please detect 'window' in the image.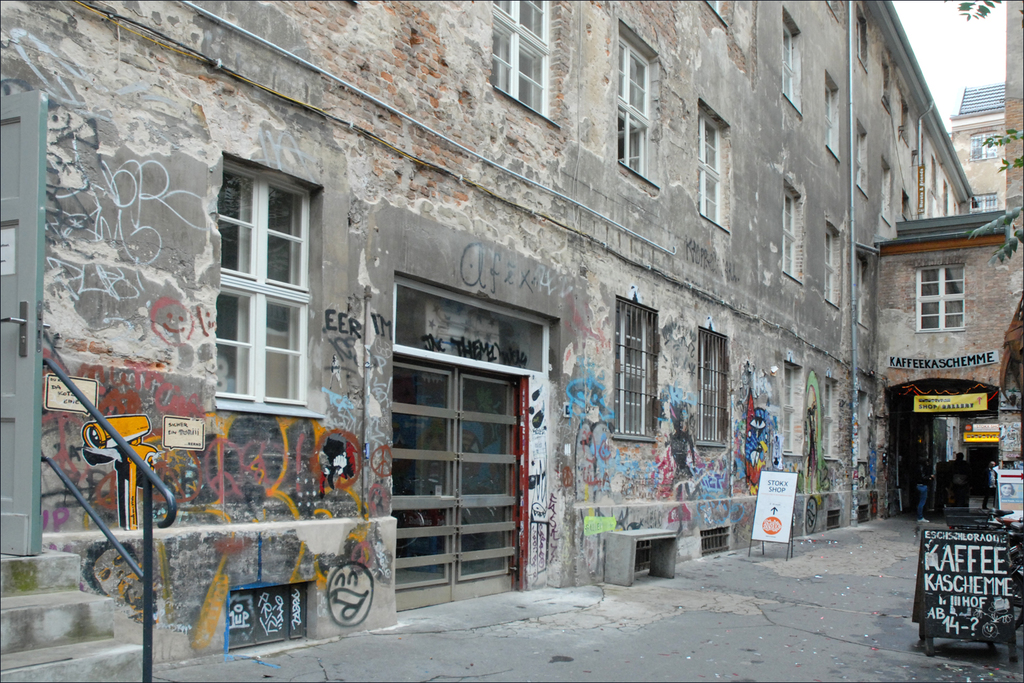
rect(853, 119, 875, 197).
